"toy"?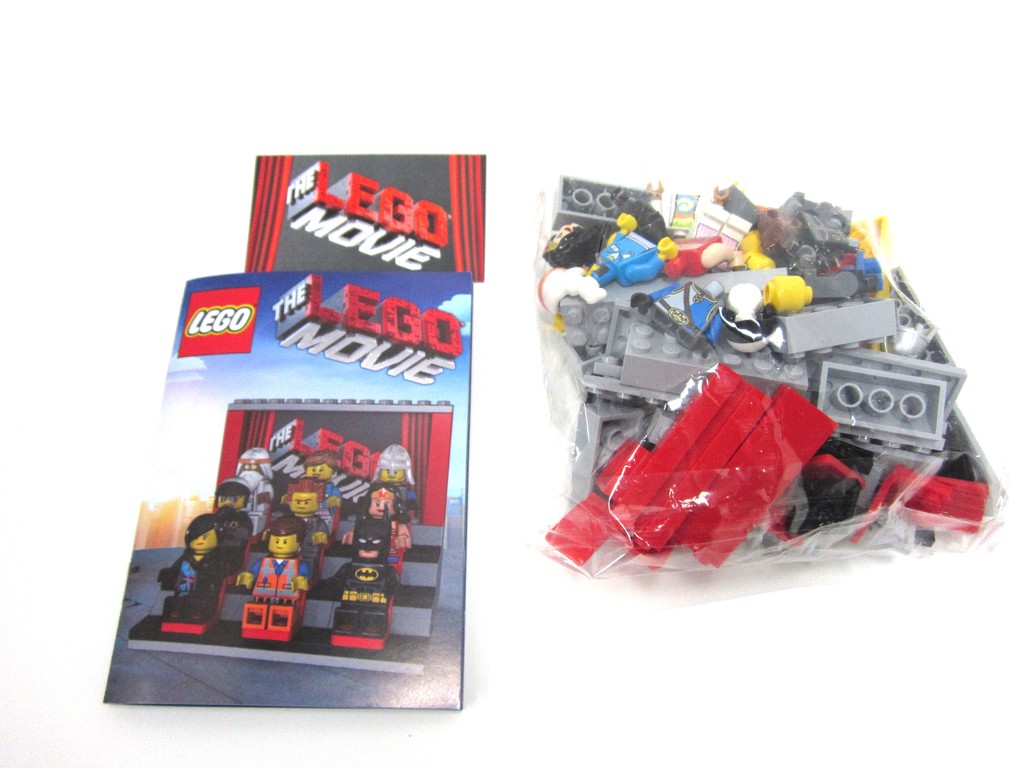
bbox(303, 460, 349, 541)
